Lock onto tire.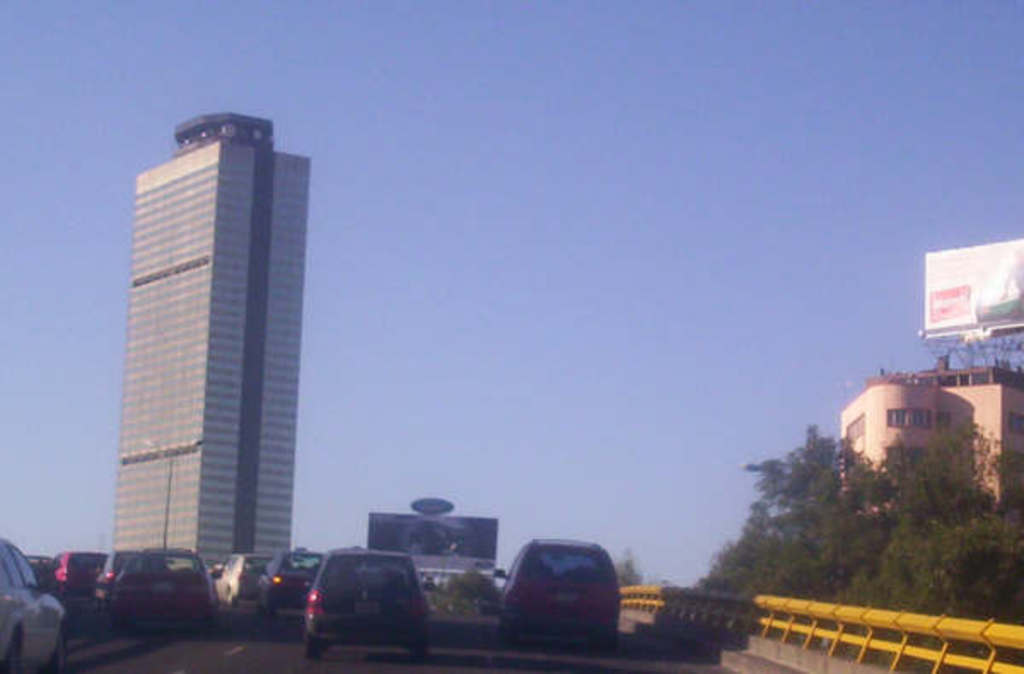
Locked: (597,626,613,638).
